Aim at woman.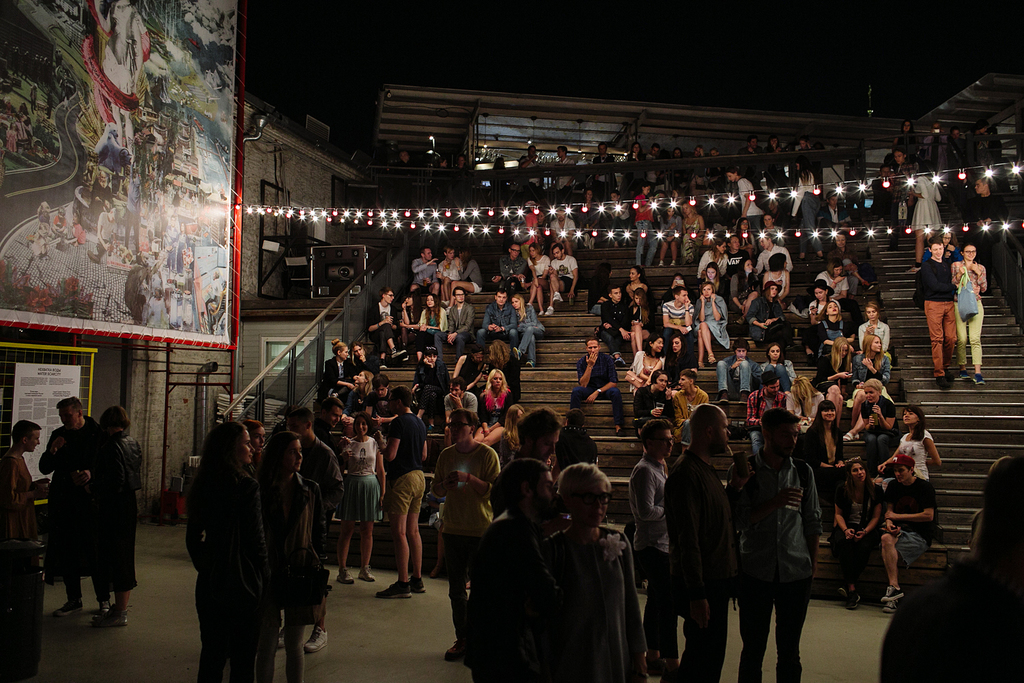
Aimed at 526, 240, 551, 311.
